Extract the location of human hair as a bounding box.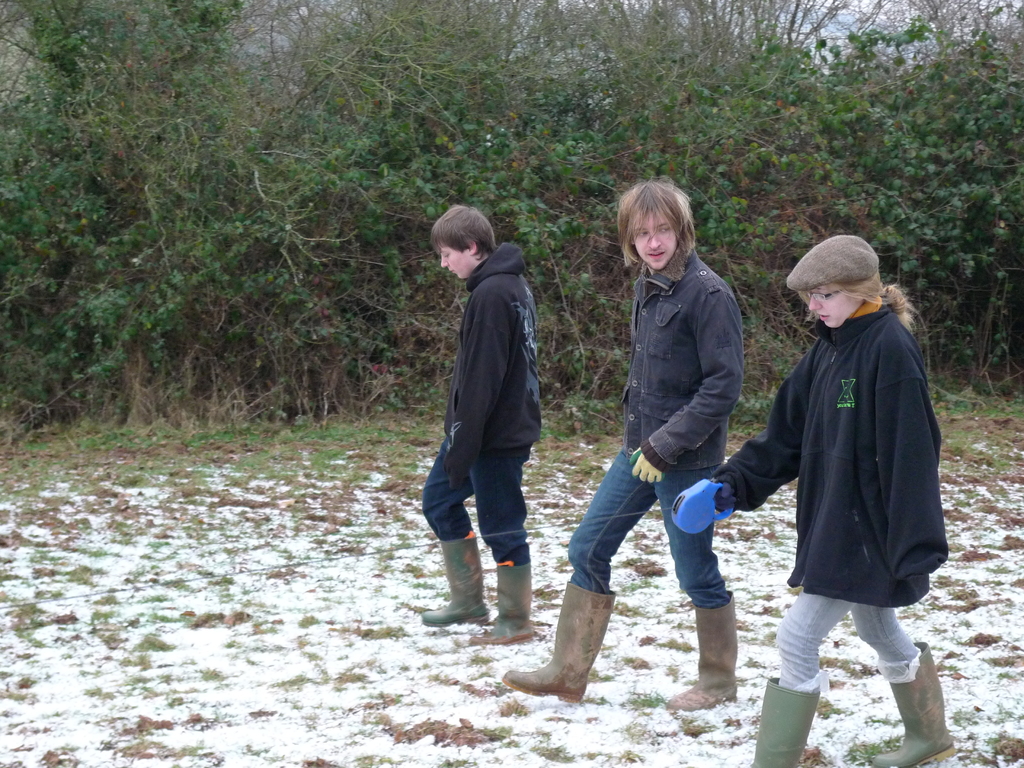
[left=797, top=274, right=916, bottom=335].
